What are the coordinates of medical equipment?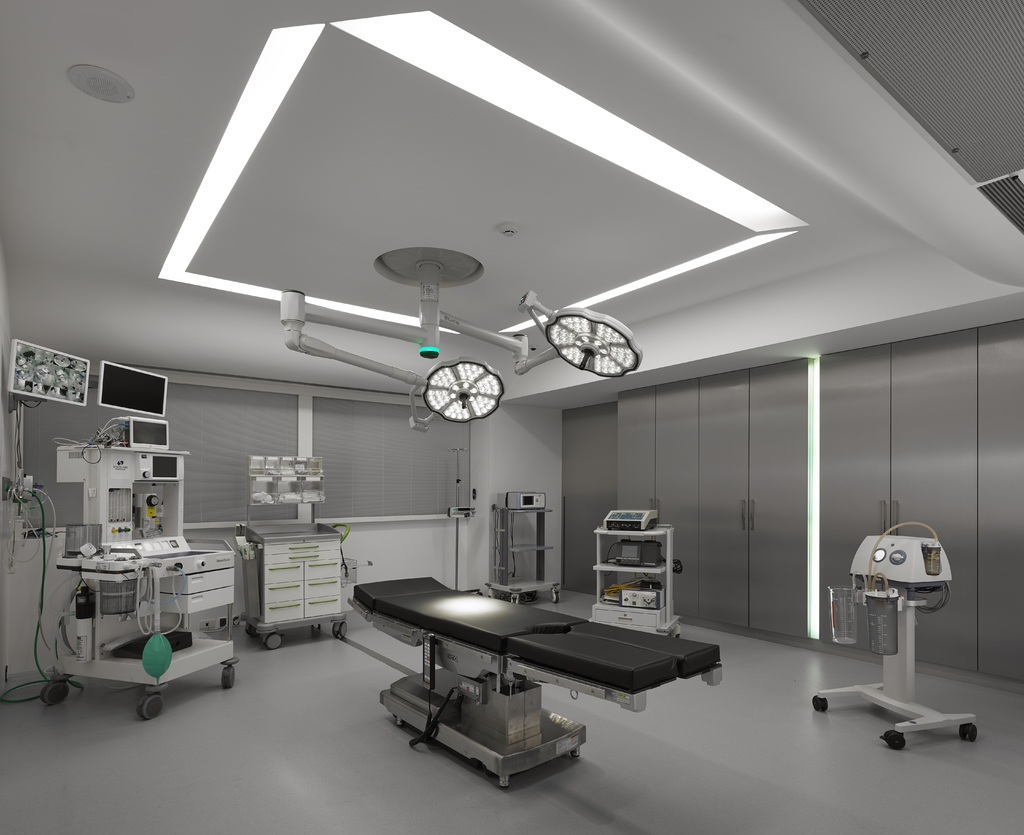
select_region(602, 511, 659, 532).
